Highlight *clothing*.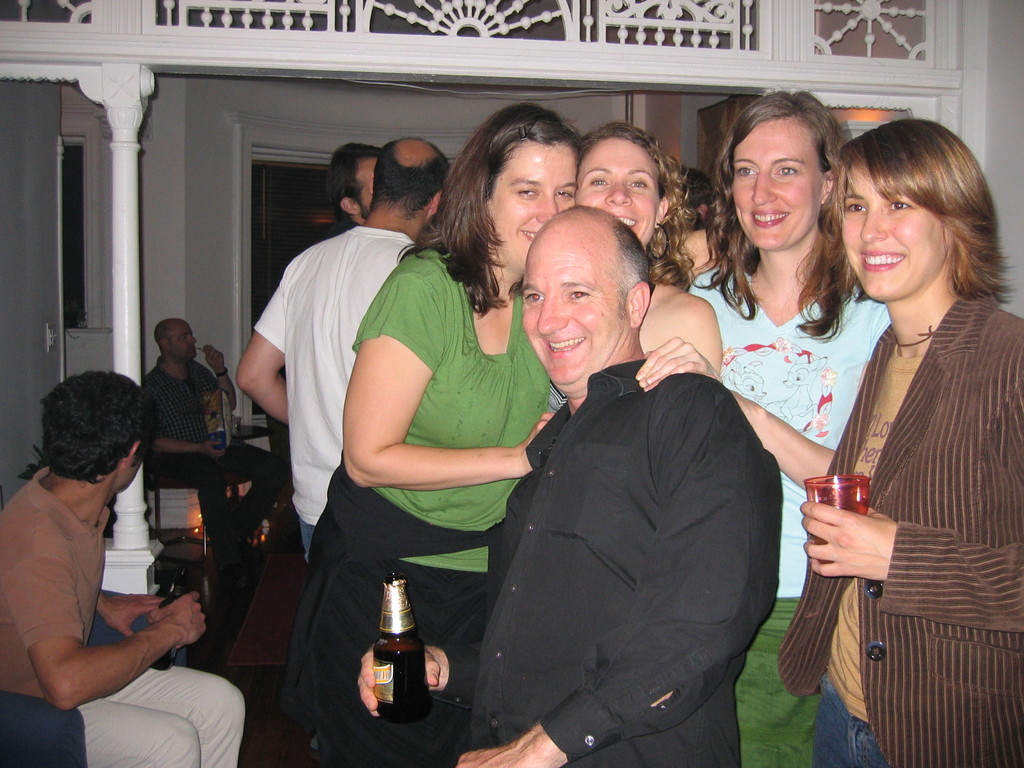
Highlighted region: [289, 244, 548, 765].
